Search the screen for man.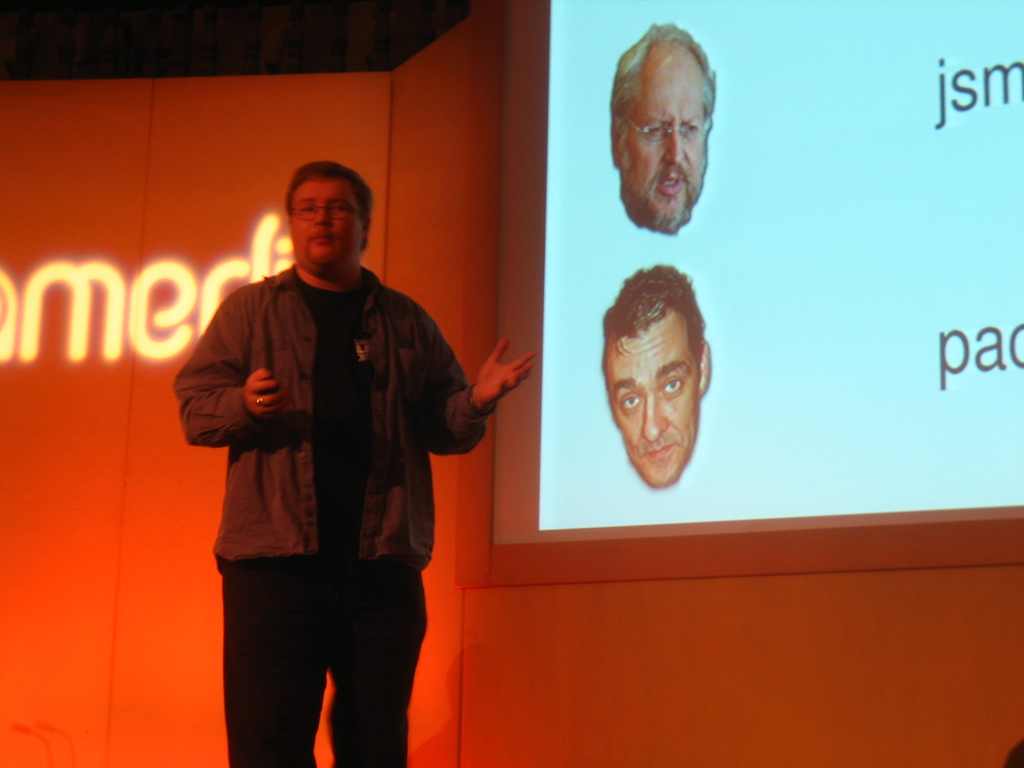
Found at (608, 20, 723, 234).
